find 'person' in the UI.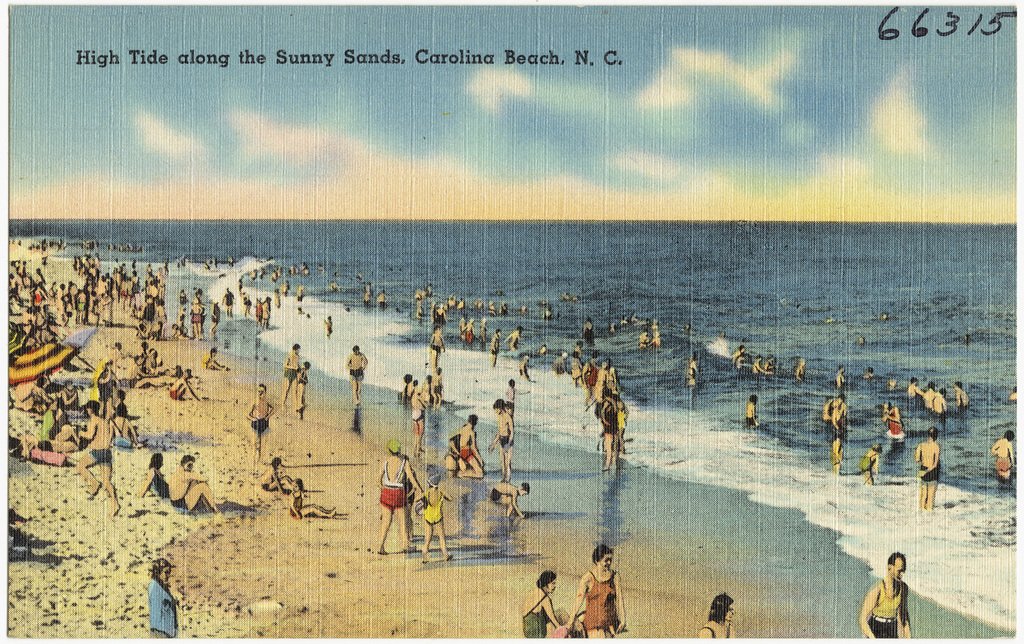
UI element at <bbox>769, 360, 780, 372</bbox>.
